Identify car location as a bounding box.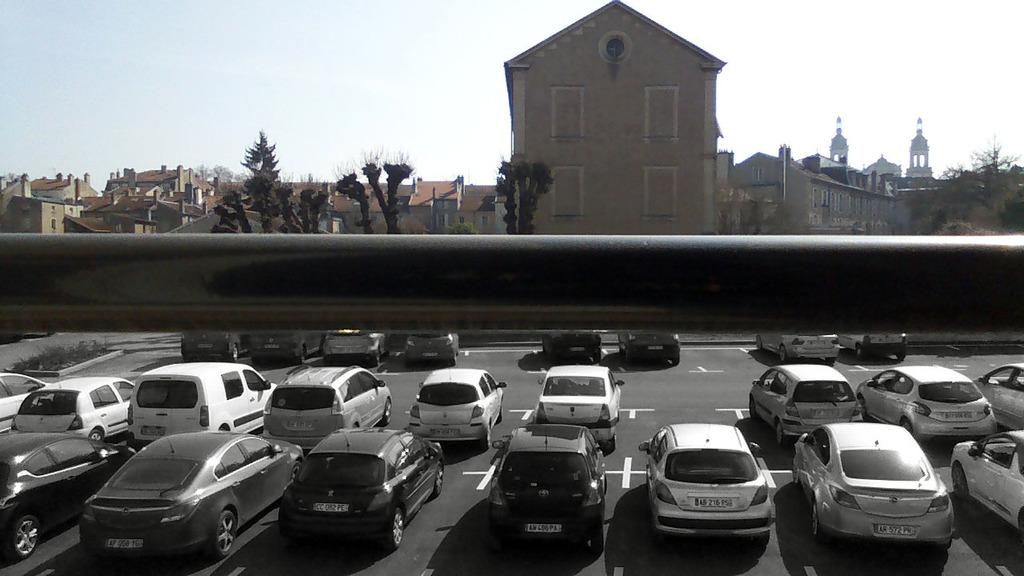
x1=540 y1=330 x2=602 y2=357.
